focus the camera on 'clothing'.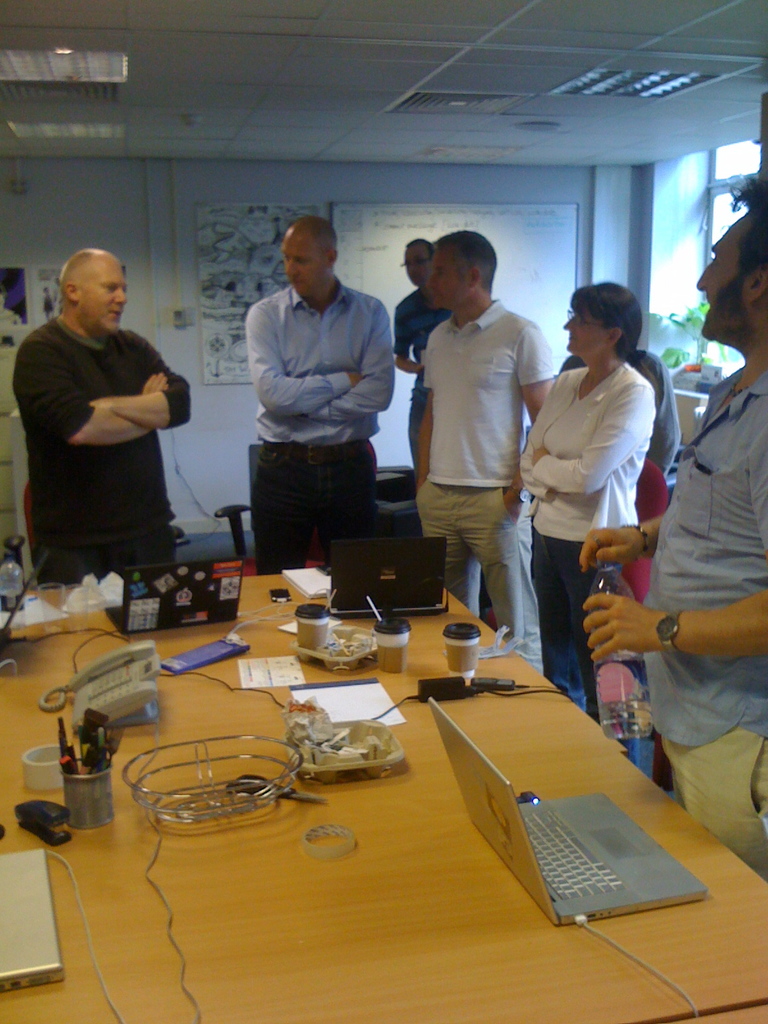
Focus region: crop(31, 279, 193, 572).
